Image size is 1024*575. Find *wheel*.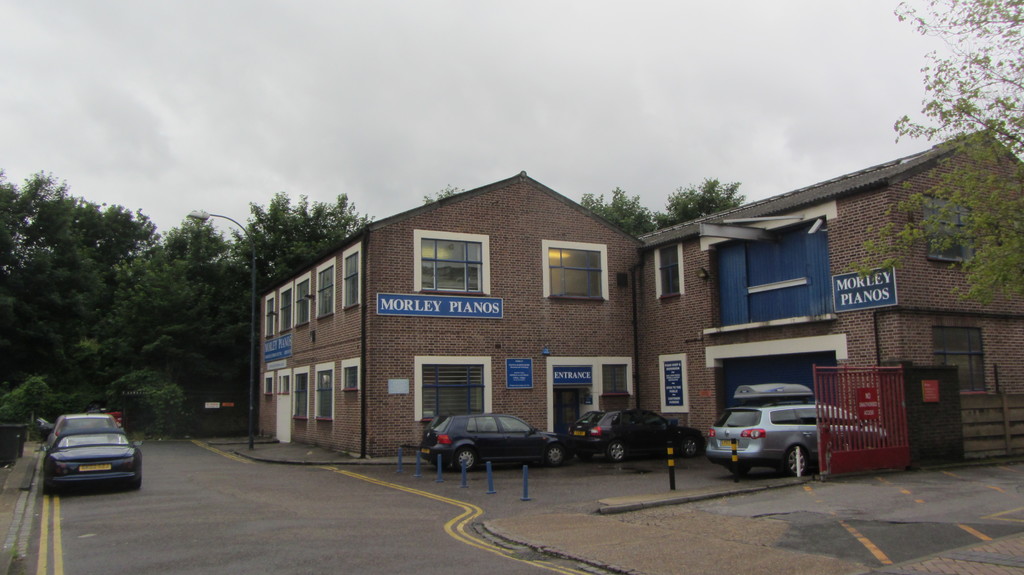
detection(609, 440, 624, 460).
